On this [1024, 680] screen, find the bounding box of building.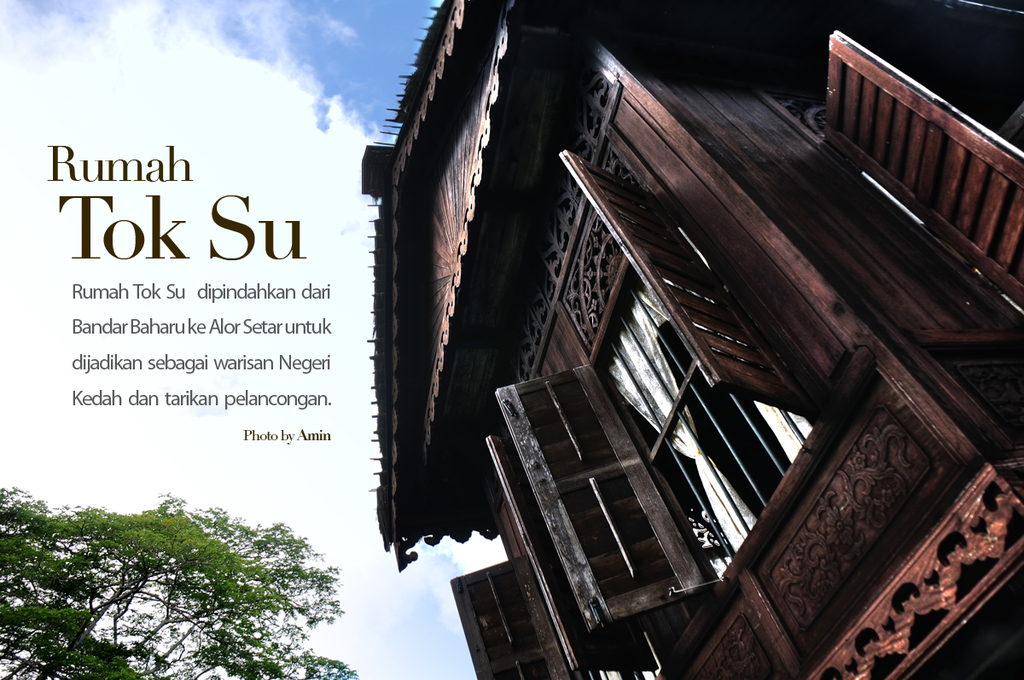
Bounding box: [left=362, top=0, right=1023, bottom=679].
